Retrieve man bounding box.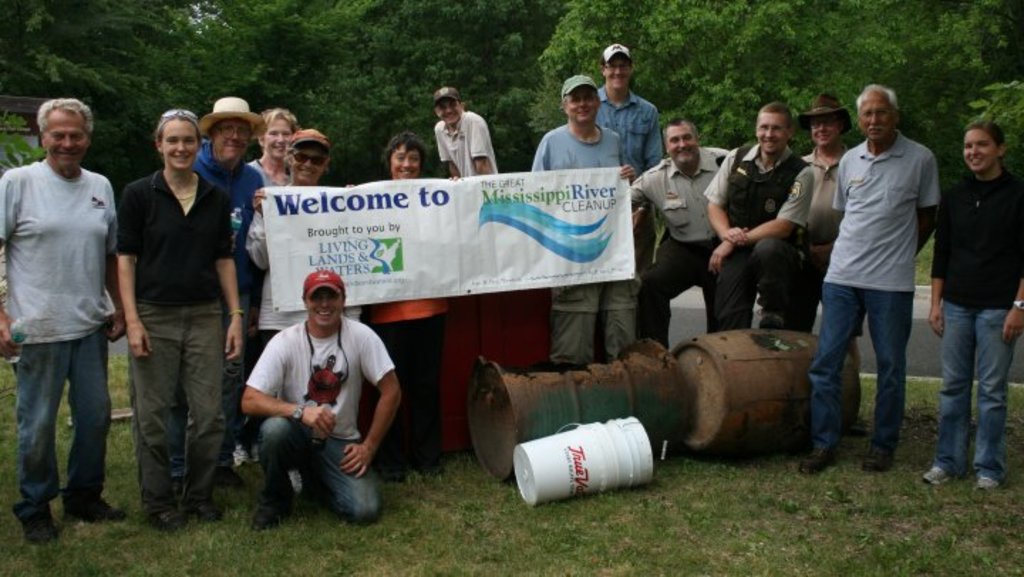
Bounding box: (801,98,849,288).
